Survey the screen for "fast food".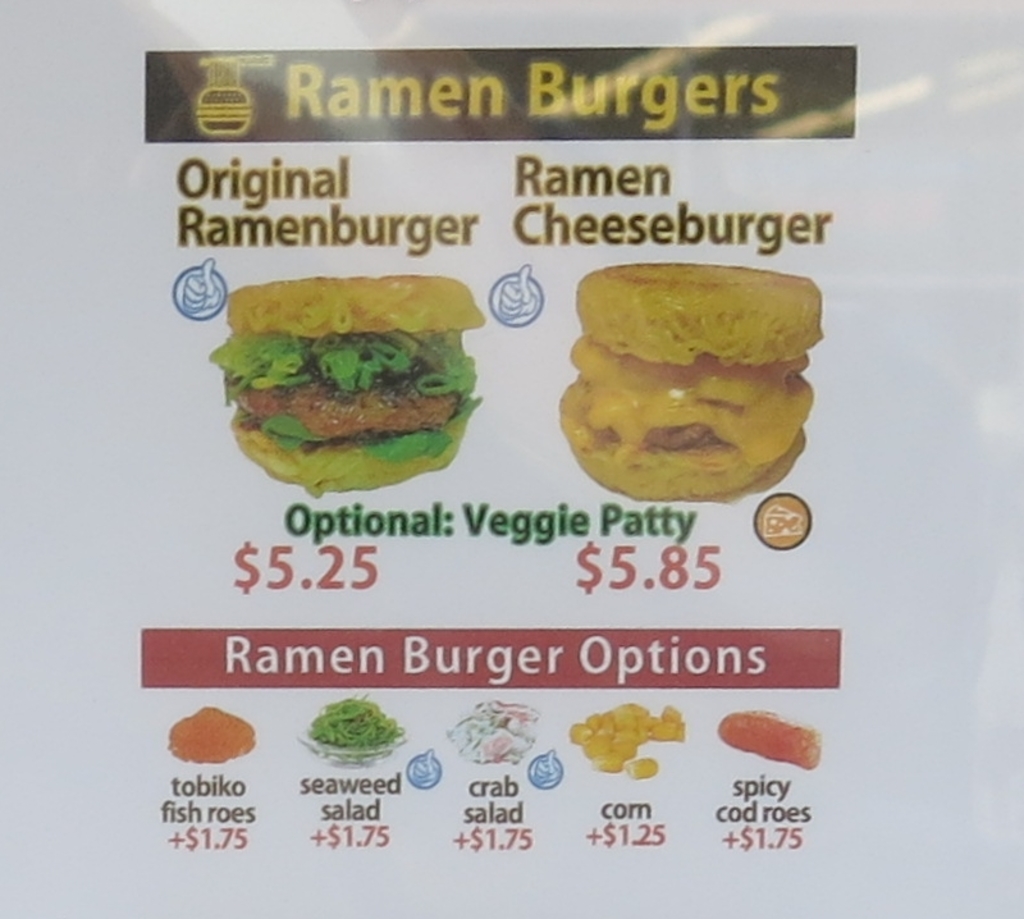
Survey found: (209,261,486,491).
